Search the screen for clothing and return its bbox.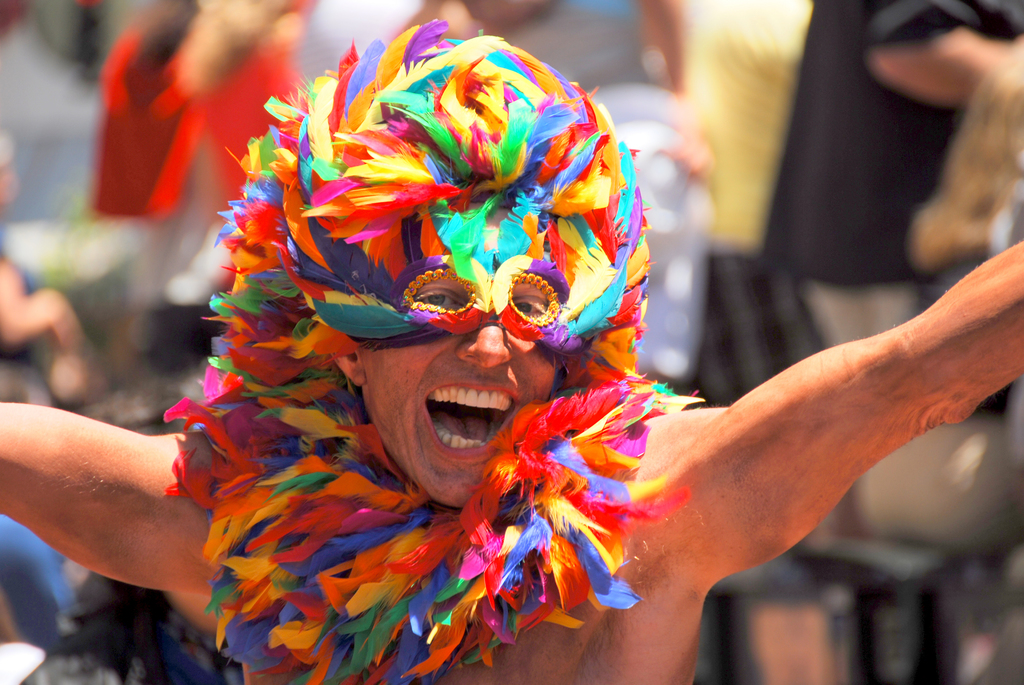
Found: <region>497, 0, 712, 384</region>.
